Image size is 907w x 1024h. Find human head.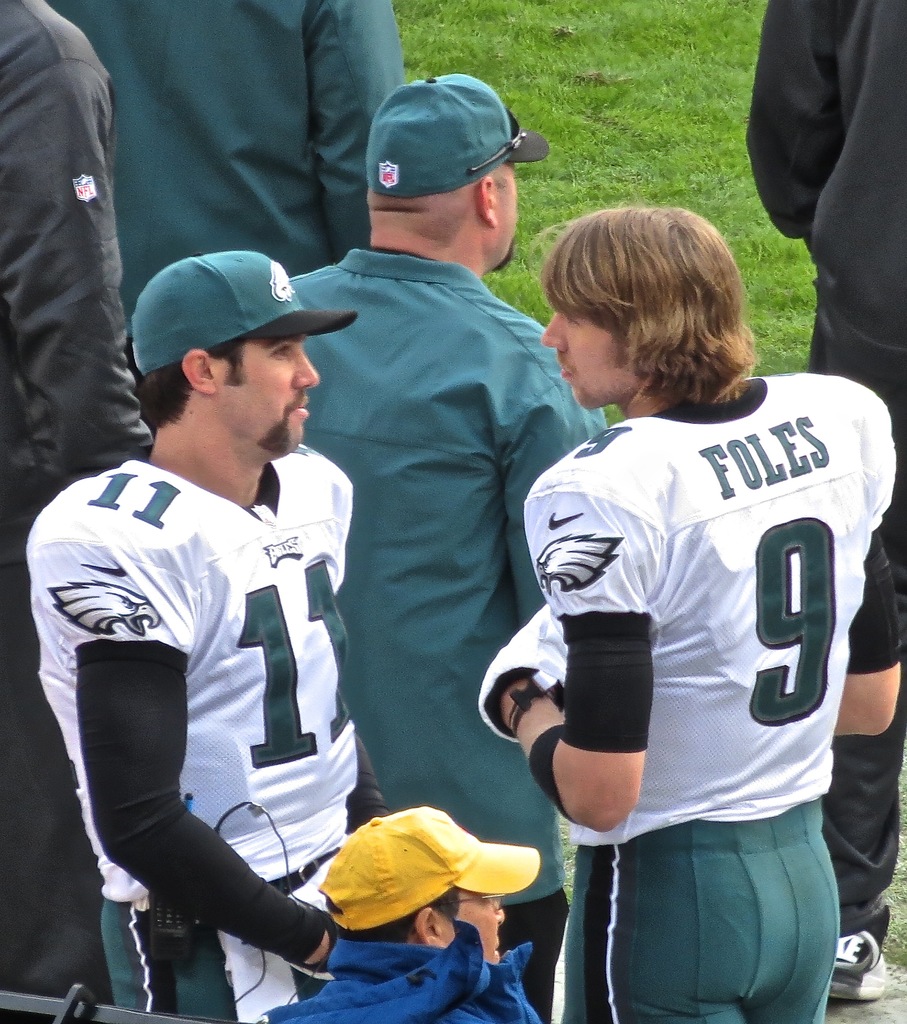
139 246 344 467.
